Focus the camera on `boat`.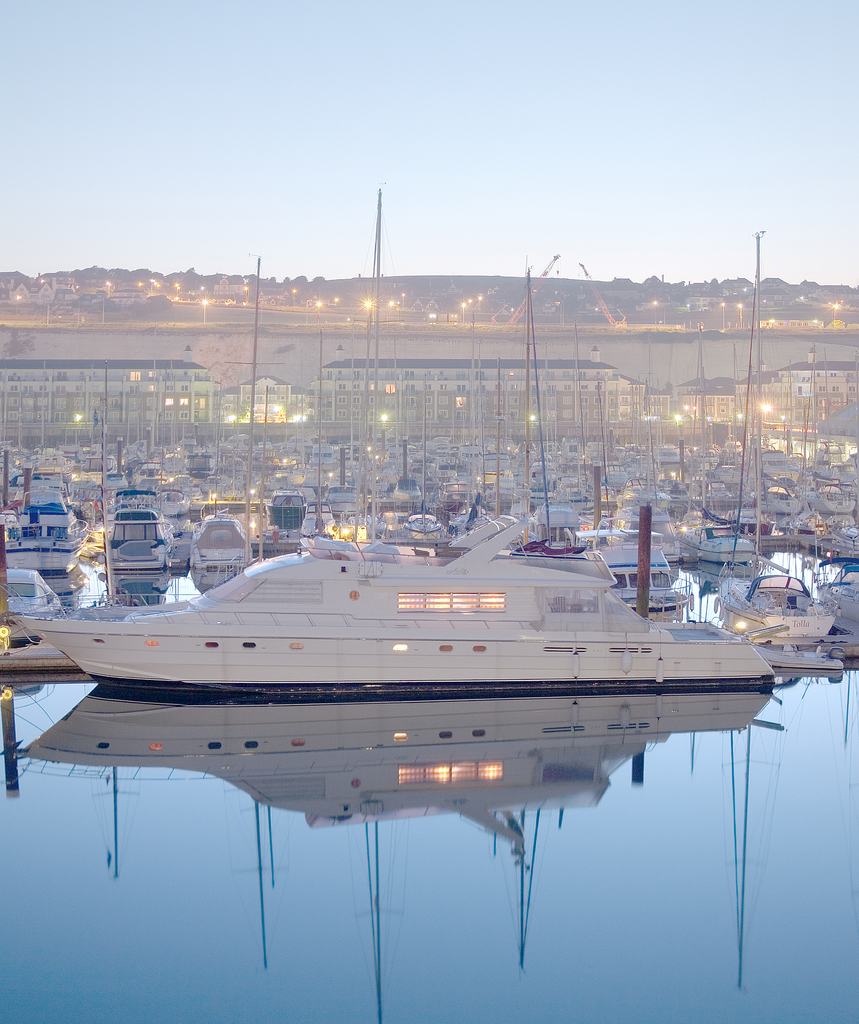
Focus region: BBox(53, 186, 774, 694).
